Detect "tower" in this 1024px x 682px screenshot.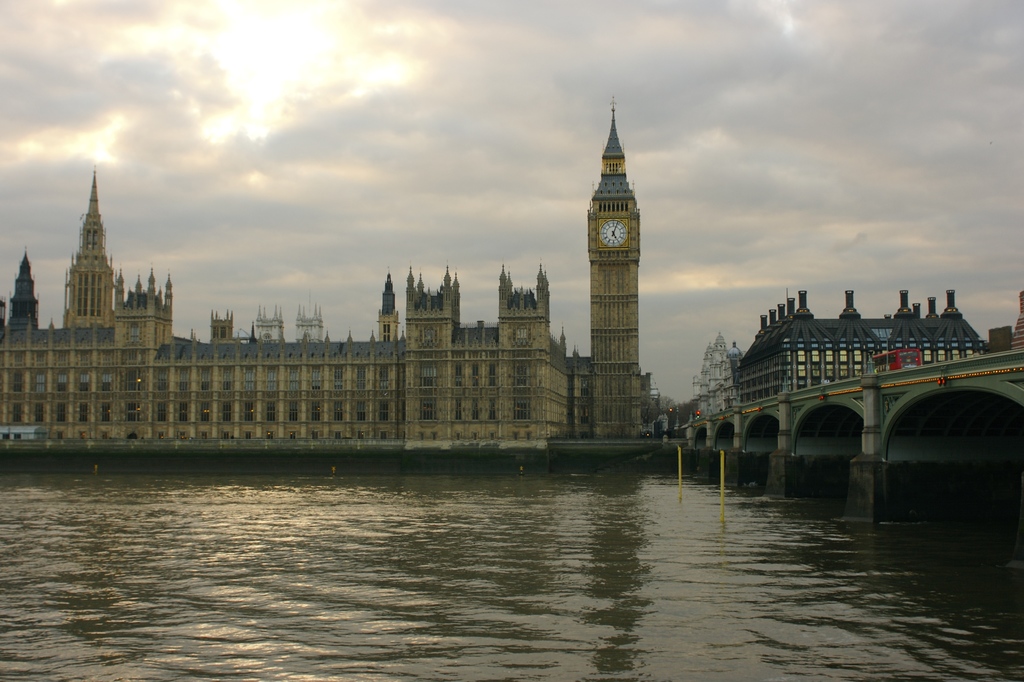
Detection: bbox=[114, 271, 177, 349].
